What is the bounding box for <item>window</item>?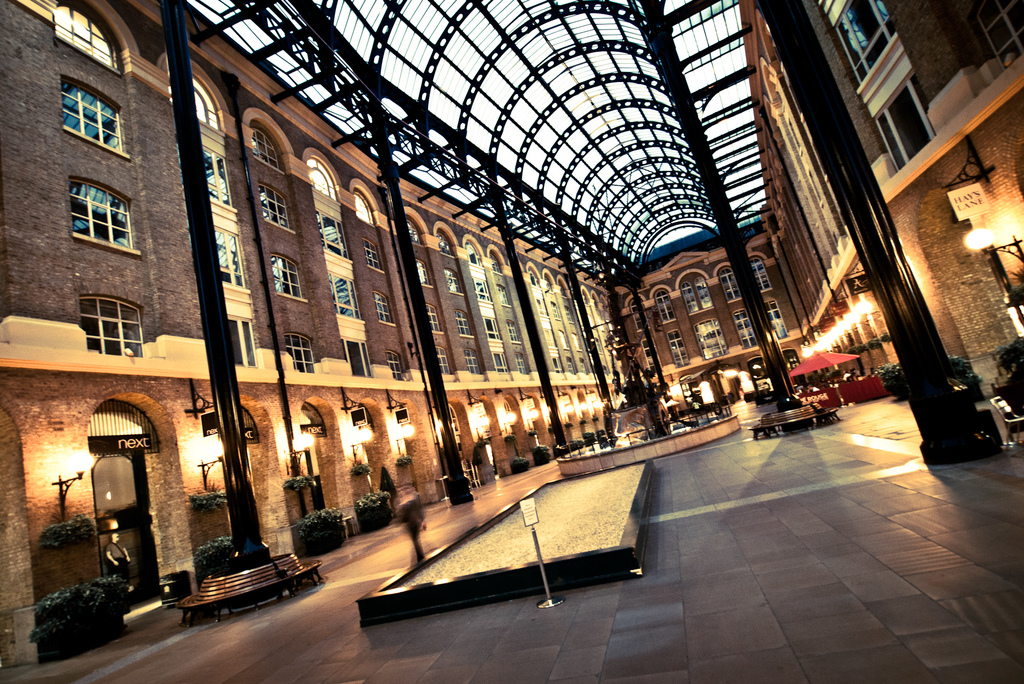
(left=506, top=320, right=518, bottom=341).
